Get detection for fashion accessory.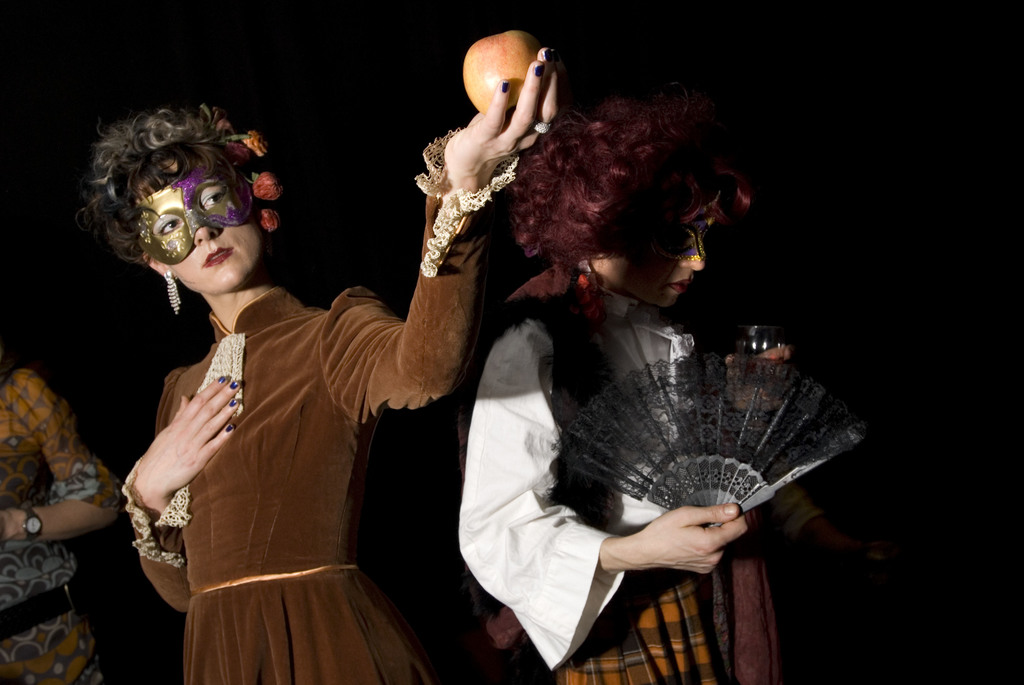
Detection: (x1=21, y1=507, x2=45, y2=543).
